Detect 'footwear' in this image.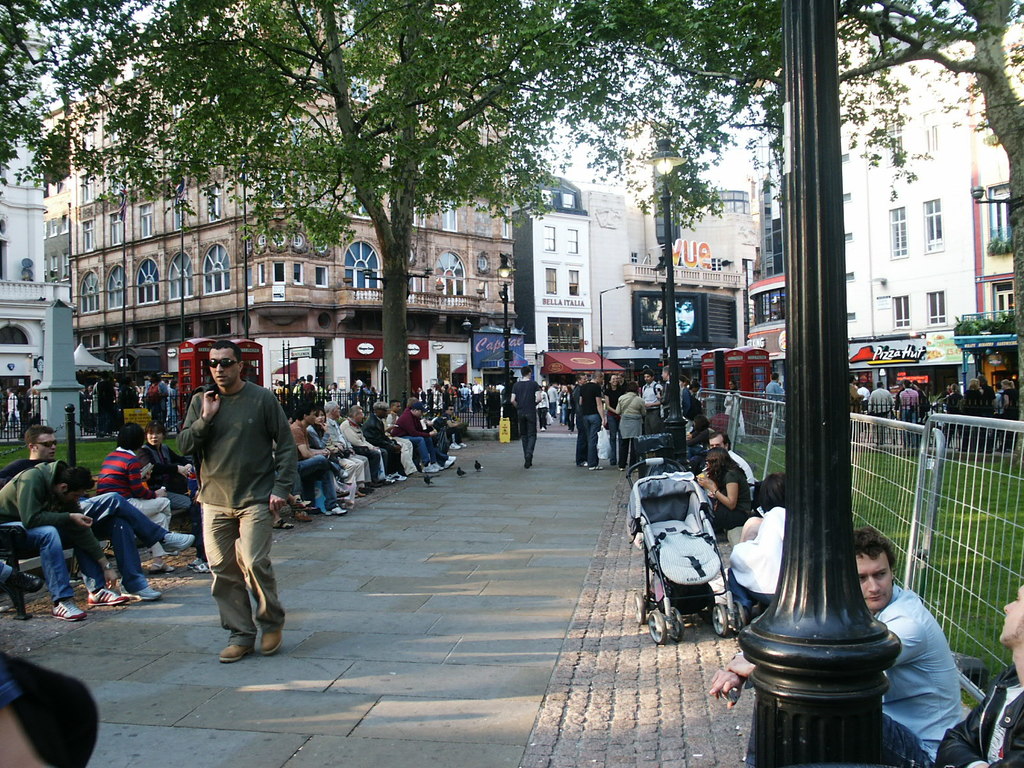
Detection: (left=161, top=532, right=196, bottom=554).
